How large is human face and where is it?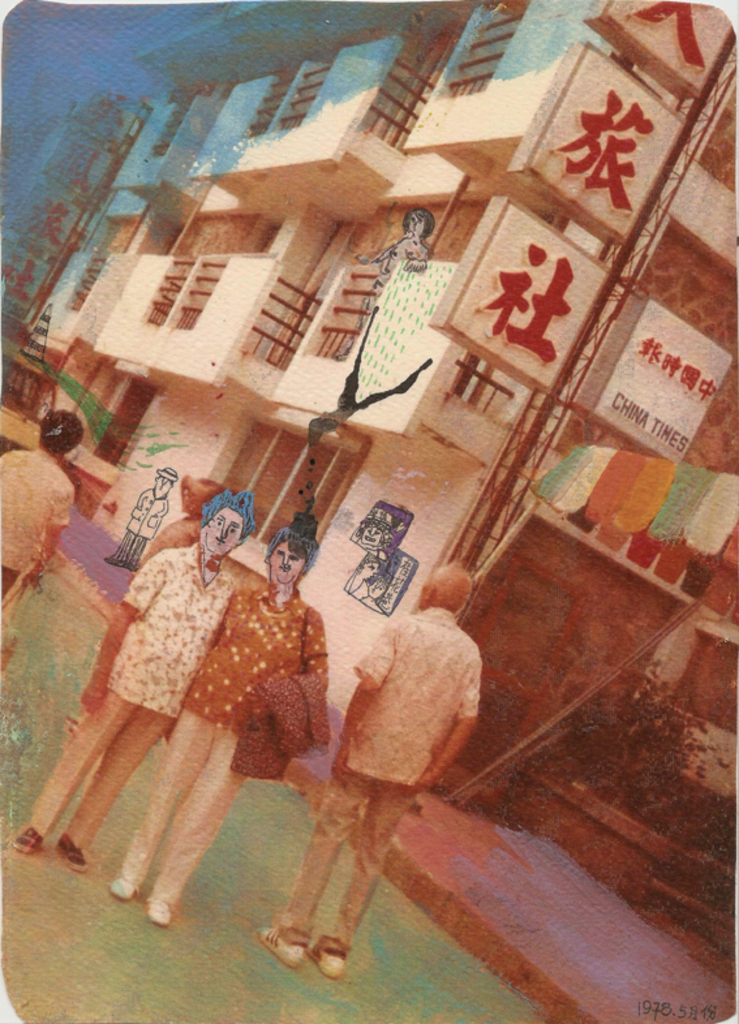
Bounding box: region(207, 509, 241, 555).
